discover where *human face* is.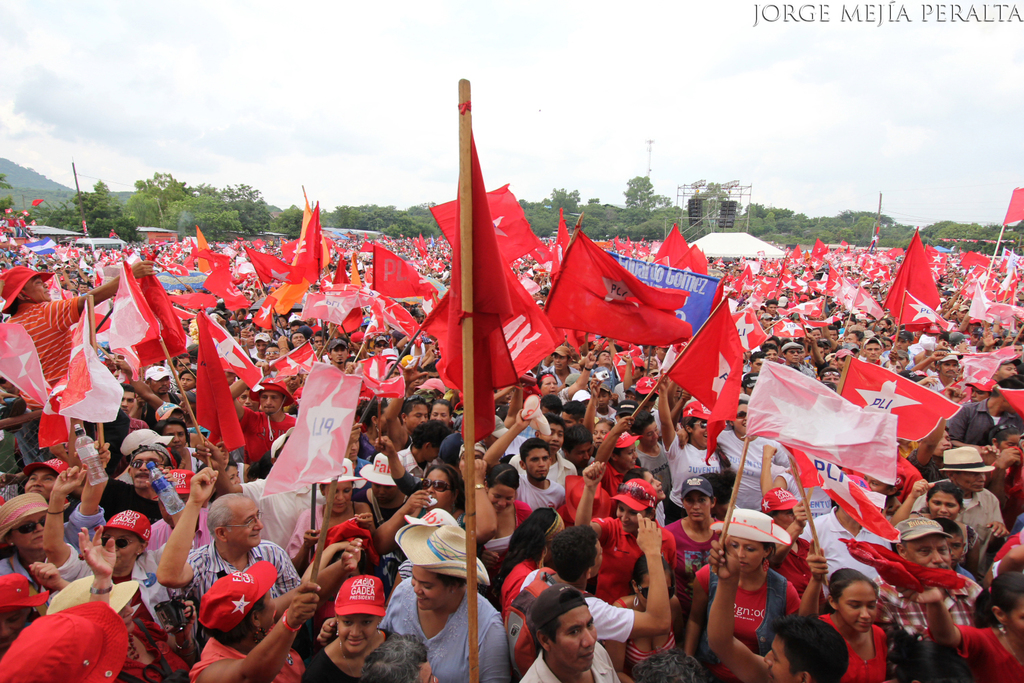
Discovered at bbox(427, 471, 453, 510).
